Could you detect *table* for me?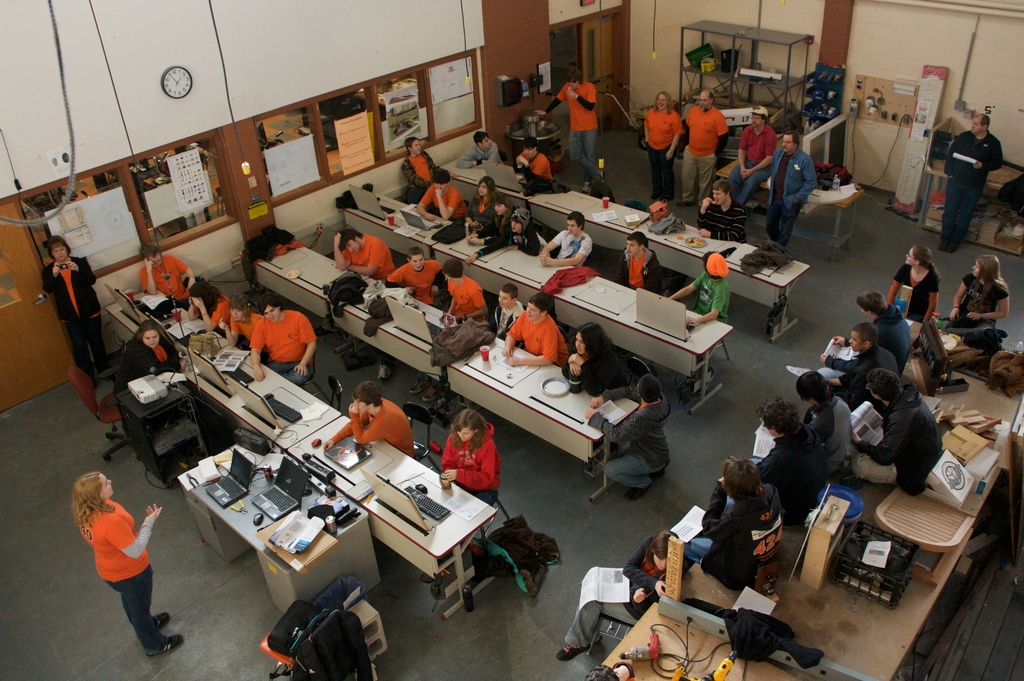
Detection result: box=[322, 462, 522, 623].
